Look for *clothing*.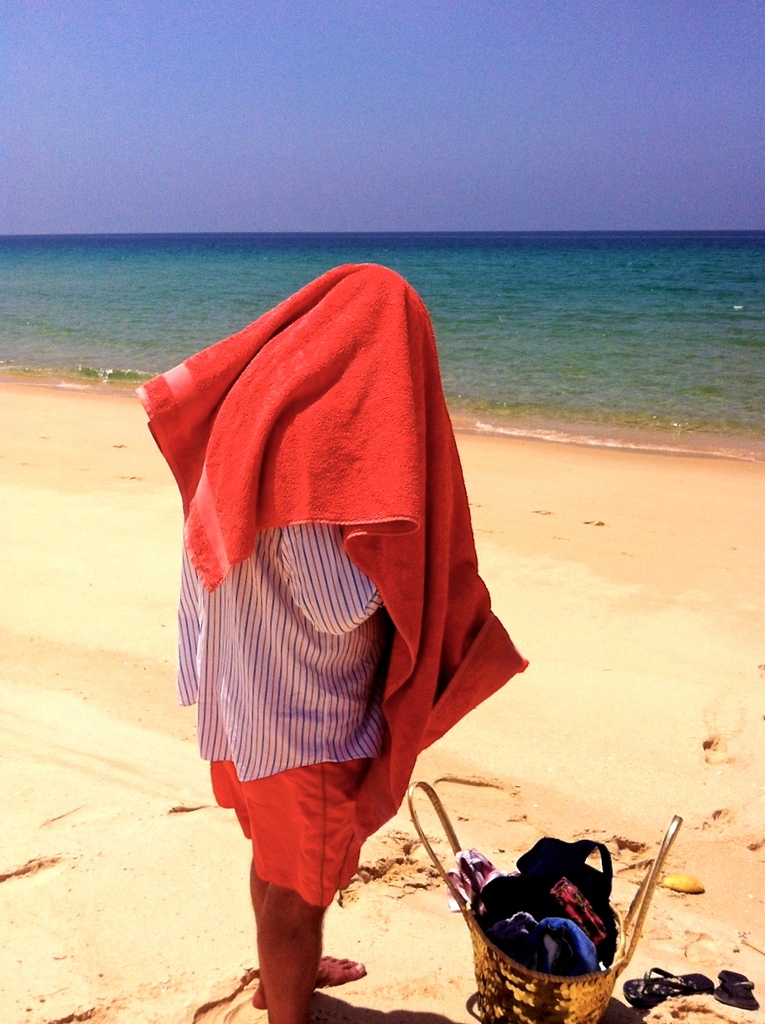
Found: box=[150, 265, 517, 871].
